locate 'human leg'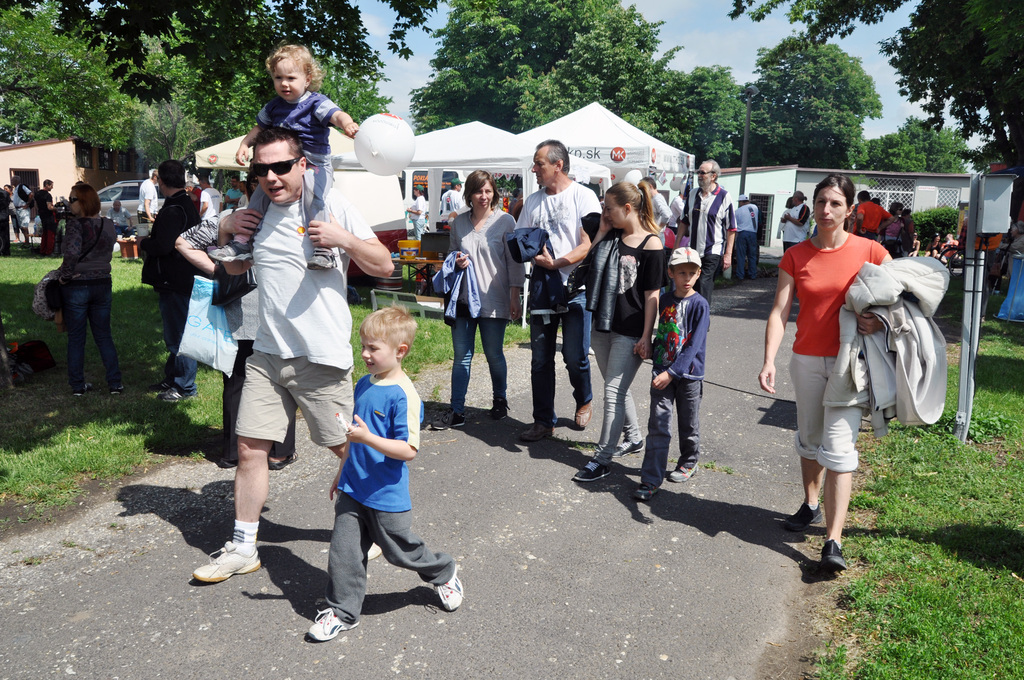
detection(426, 312, 476, 429)
